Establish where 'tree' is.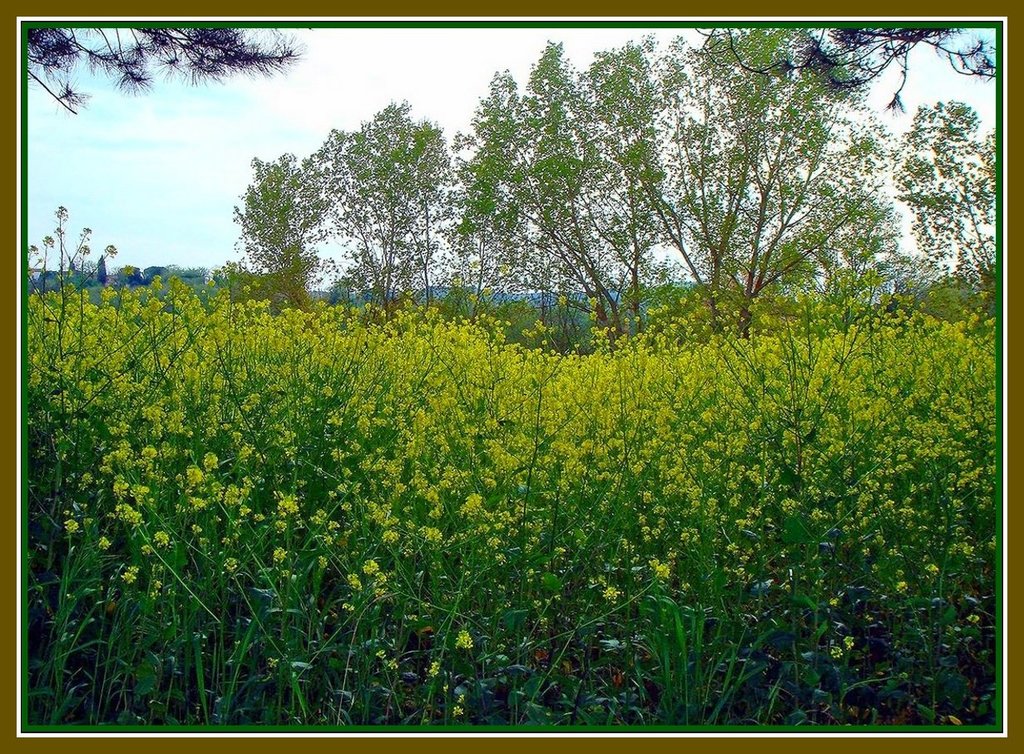
Established at Rect(696, 22, 1003, 117).
